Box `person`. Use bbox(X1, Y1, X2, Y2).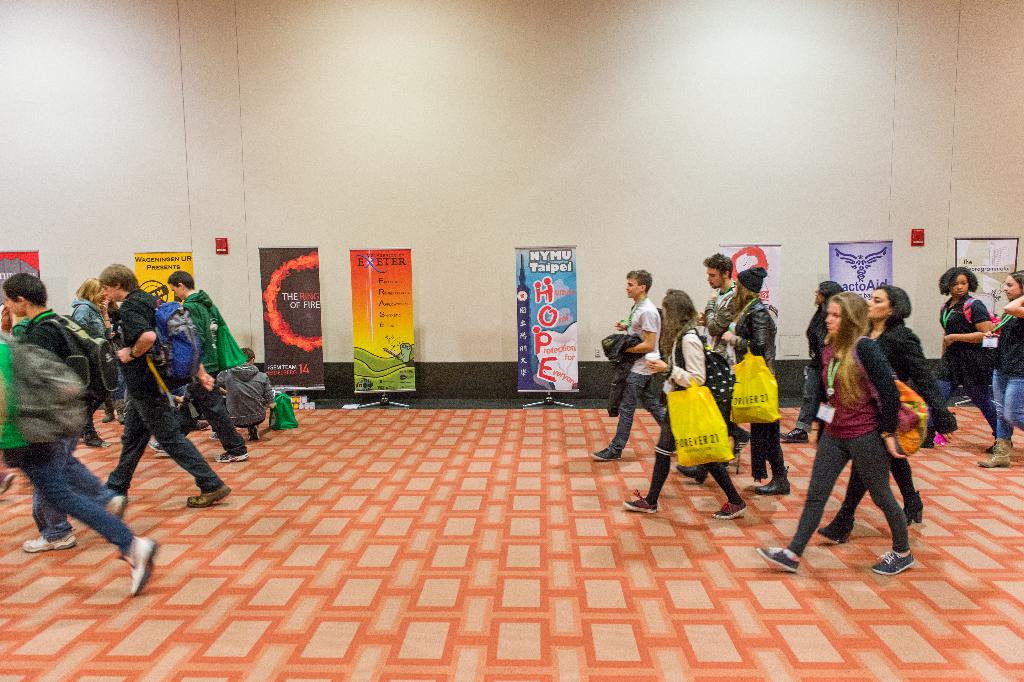
bbox(96, 269, 214, 551).
